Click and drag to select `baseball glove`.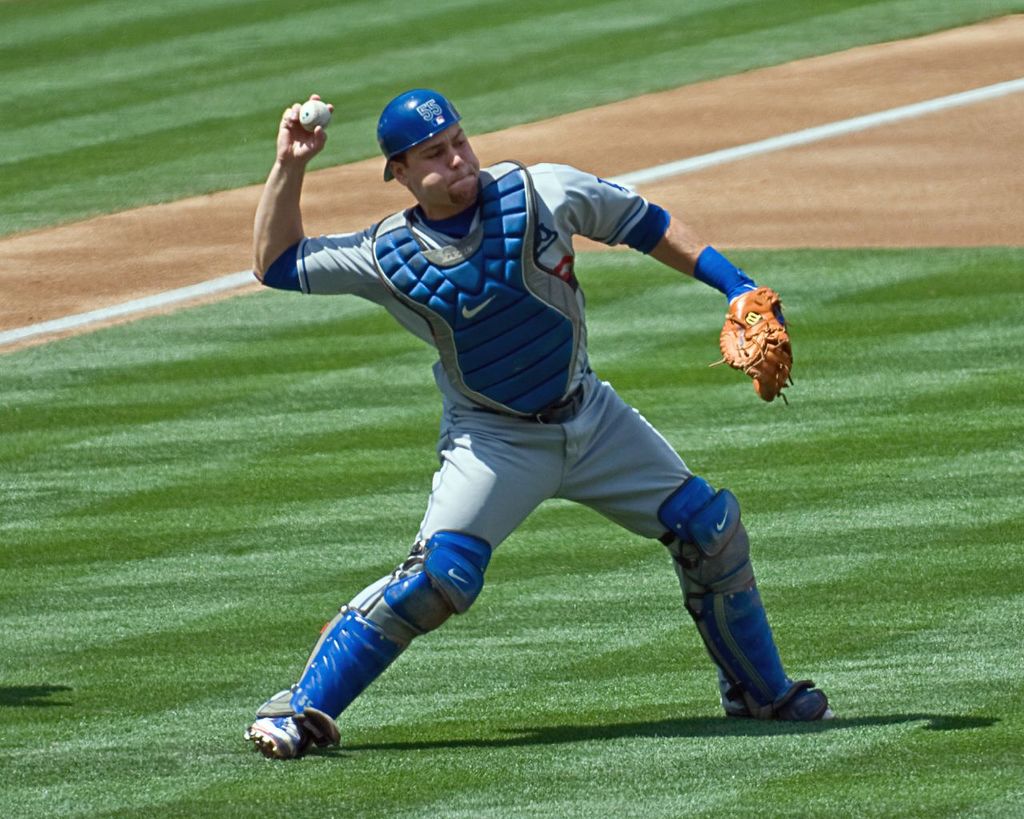
Selection: rect(707, 286, 790, 407).
